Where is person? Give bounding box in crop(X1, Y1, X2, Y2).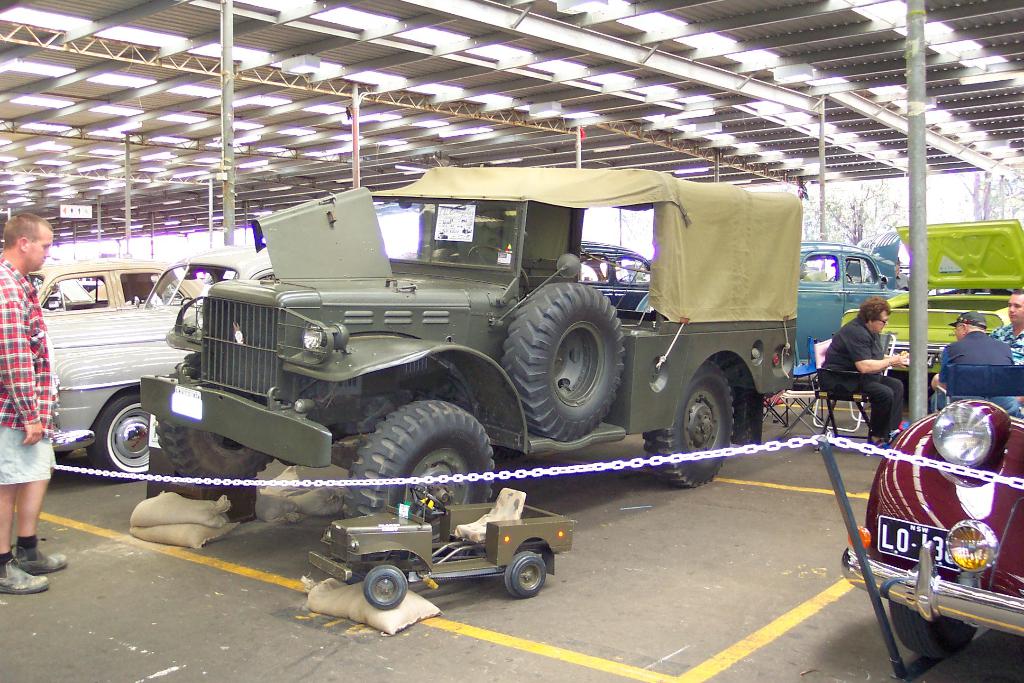
crop(834, 281, 915, 459).
